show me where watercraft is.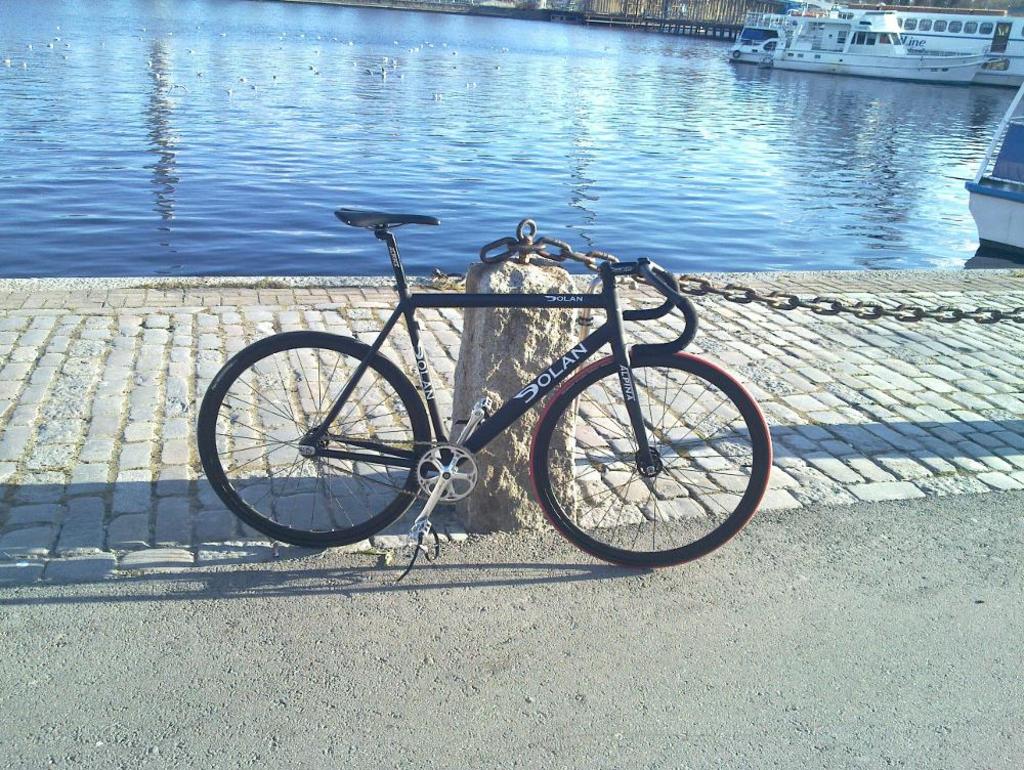
watercraft is at <region>967, 81, 1023, 265</region>.
